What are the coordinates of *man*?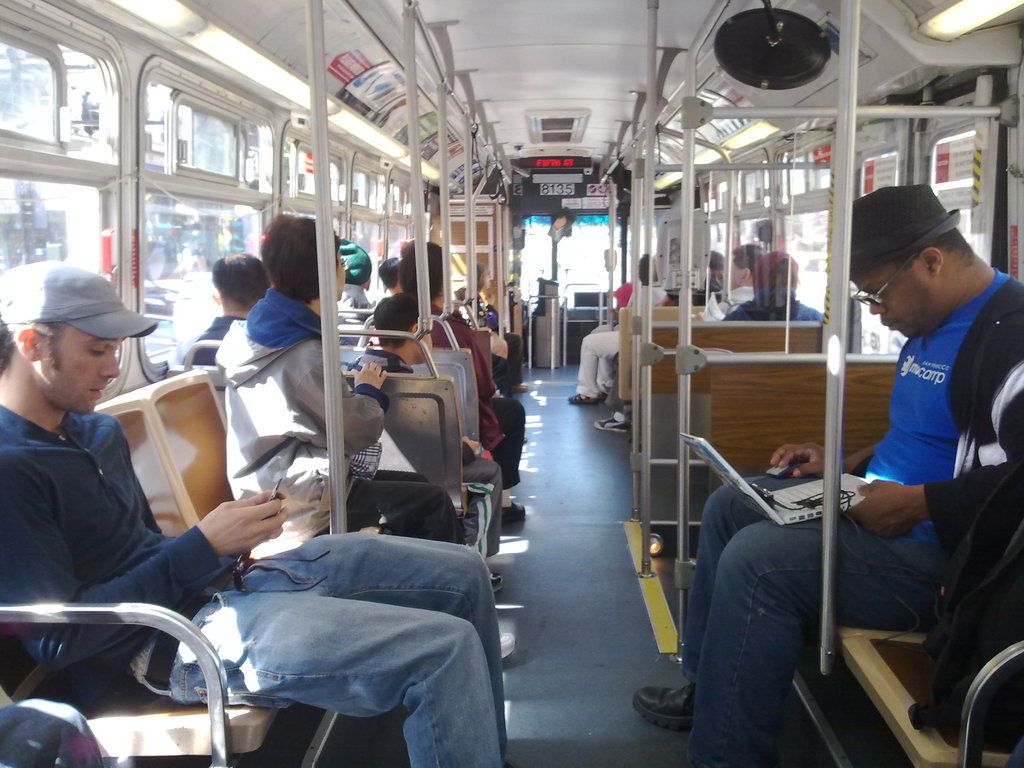
x1=168, y1=250, x2=274, y2=367.
